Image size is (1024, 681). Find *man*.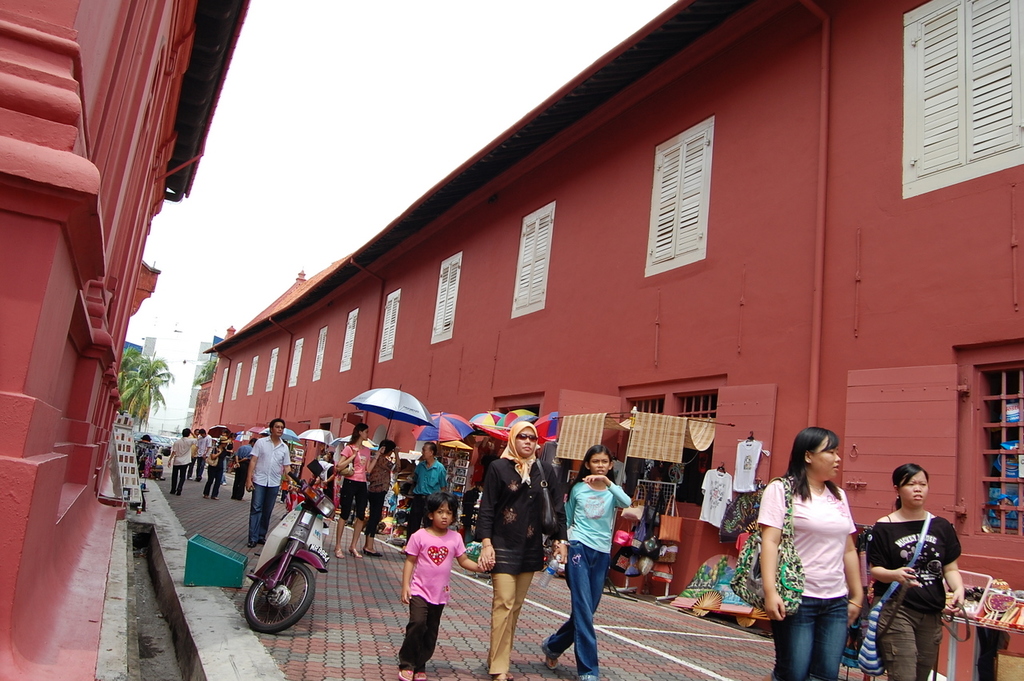
x1=194, y1=428, x2=213, y2=483.
